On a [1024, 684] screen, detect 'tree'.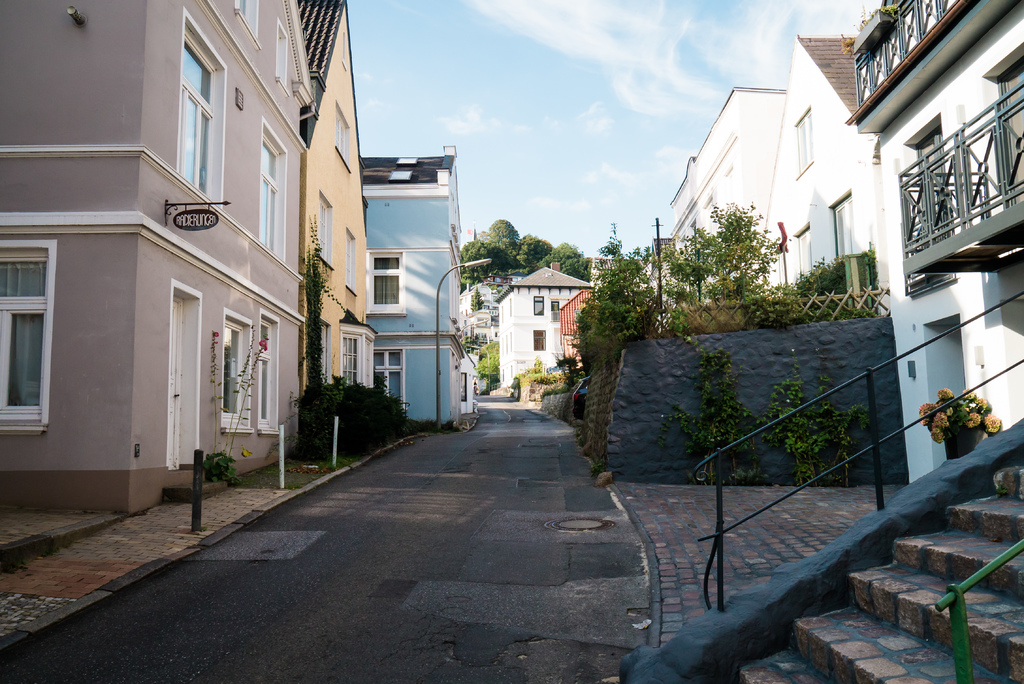
(left=467, top=288, right=486, bottom=314).
